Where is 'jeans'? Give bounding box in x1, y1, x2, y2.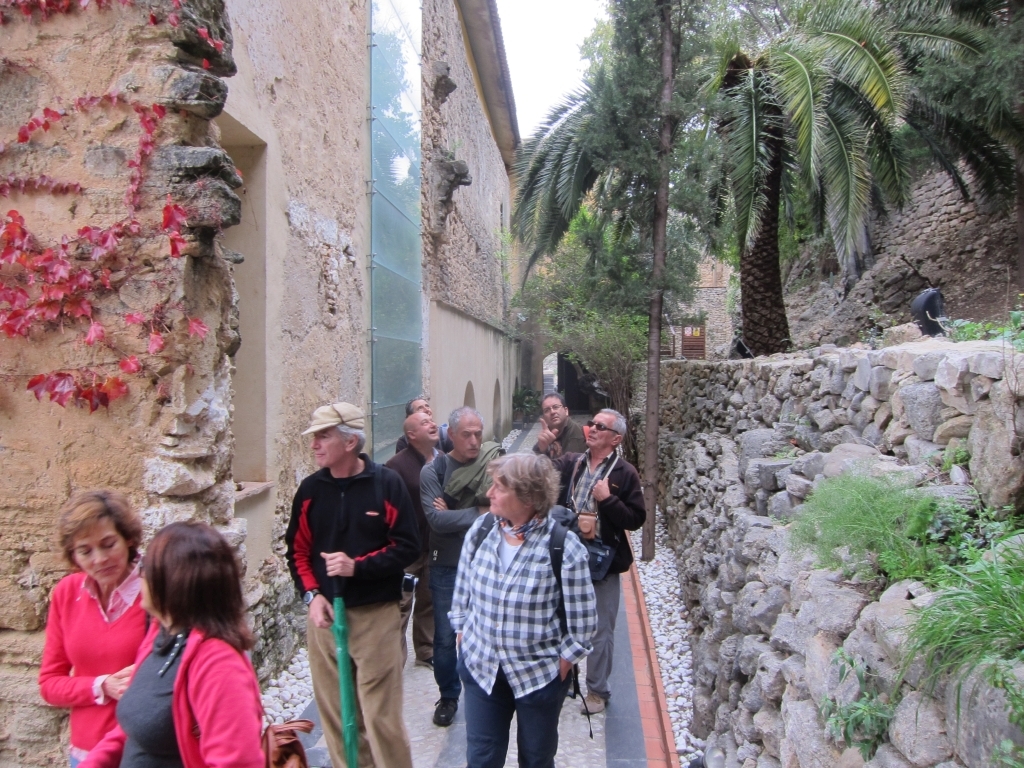
307, 612, 420, 767.
